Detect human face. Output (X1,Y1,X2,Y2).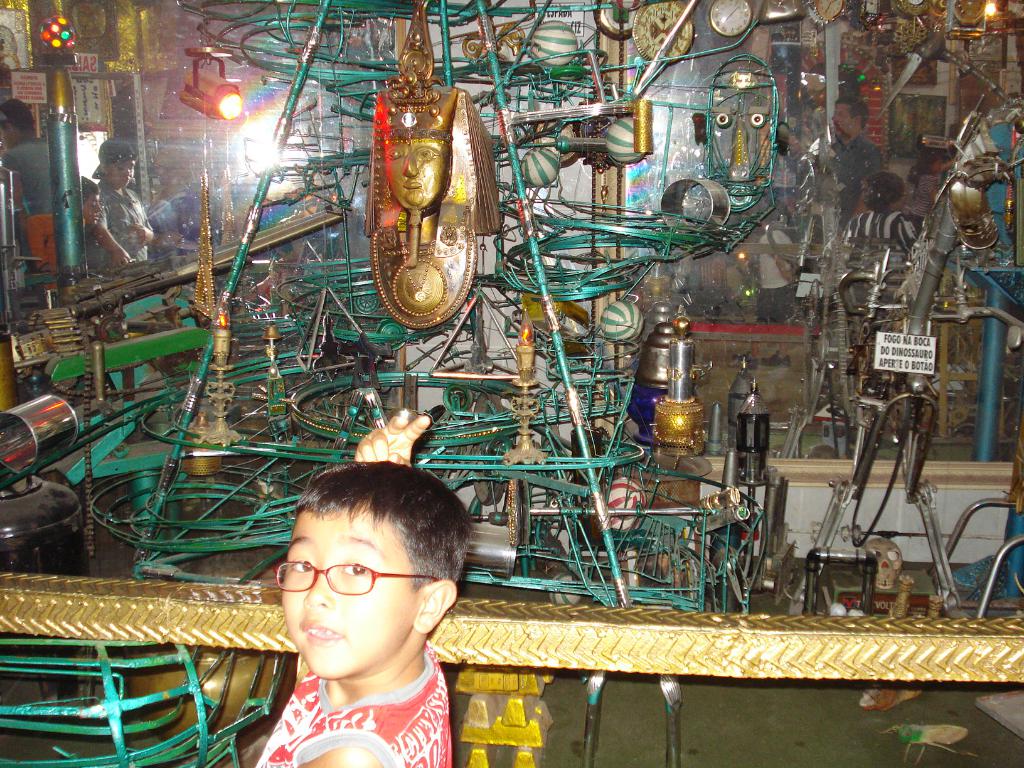
(275,511,425,686).
